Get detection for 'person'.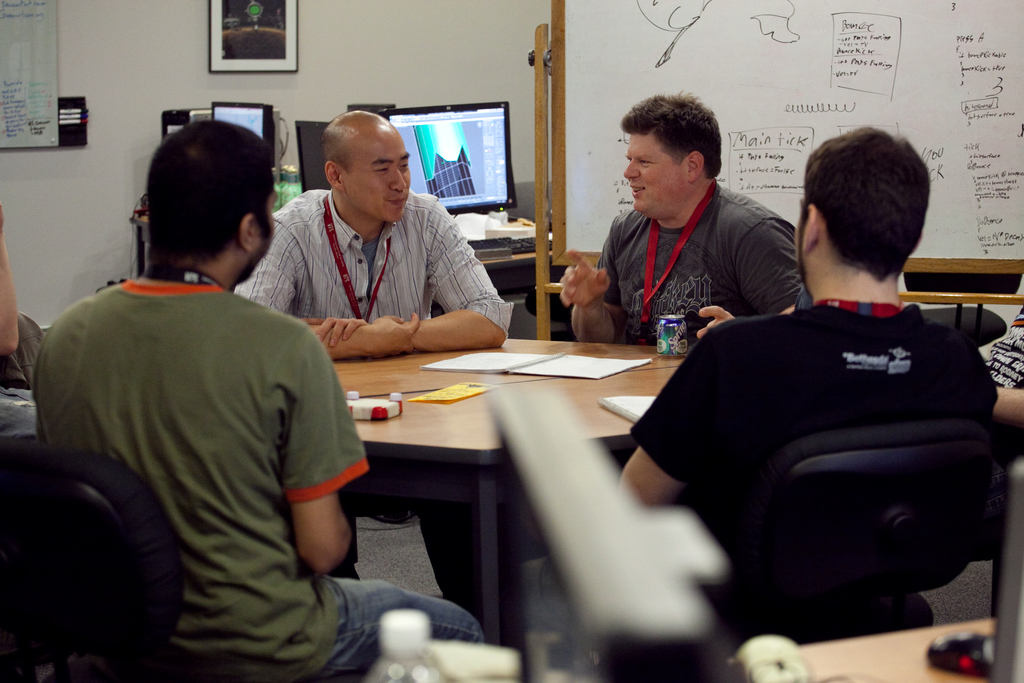
Detection: (left=28, top=117, right=486, bottom=682).
